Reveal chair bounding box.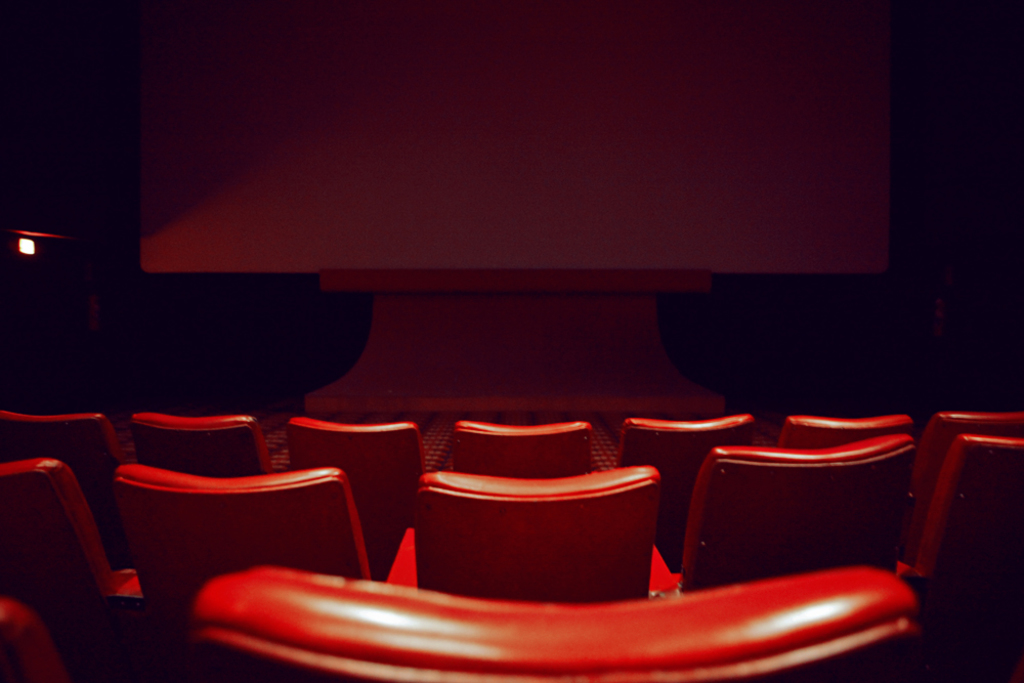
Revealed: select_region(413, 460, 664, 608).
